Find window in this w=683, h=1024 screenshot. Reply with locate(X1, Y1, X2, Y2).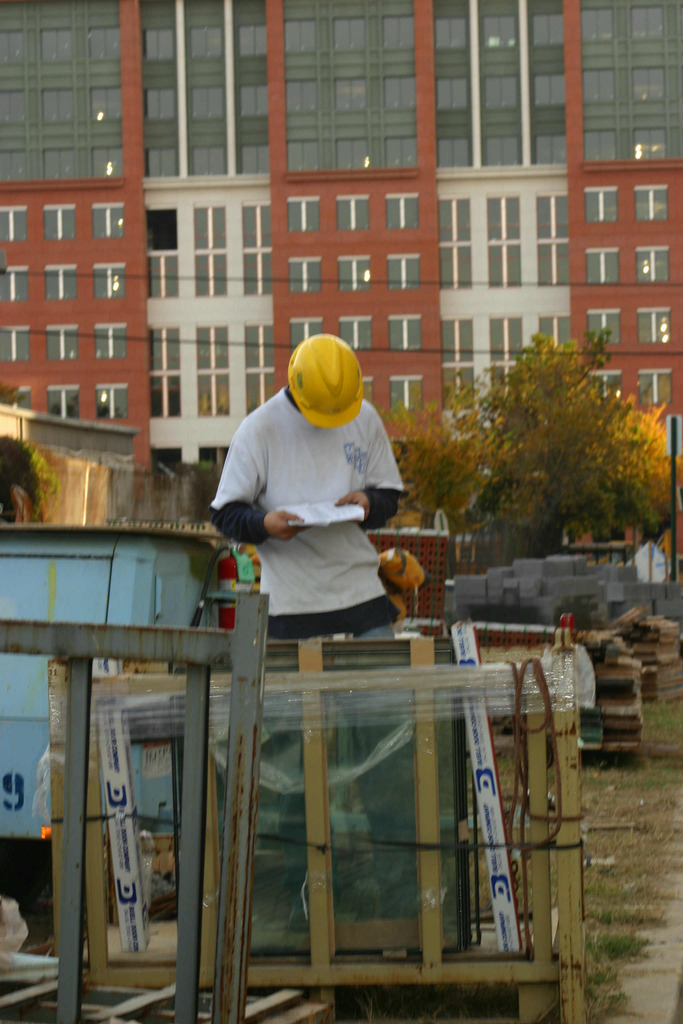
locate(94, 262, 125, 300).
